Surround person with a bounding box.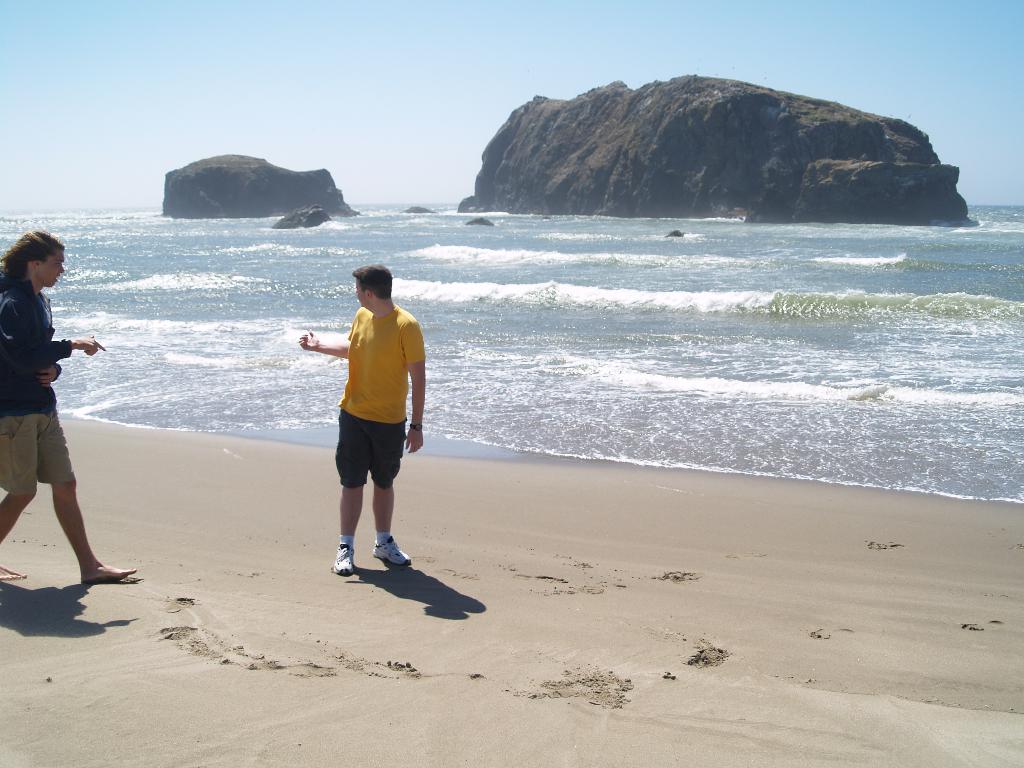
x1=302 y1=259 x2=421 y2=590.
